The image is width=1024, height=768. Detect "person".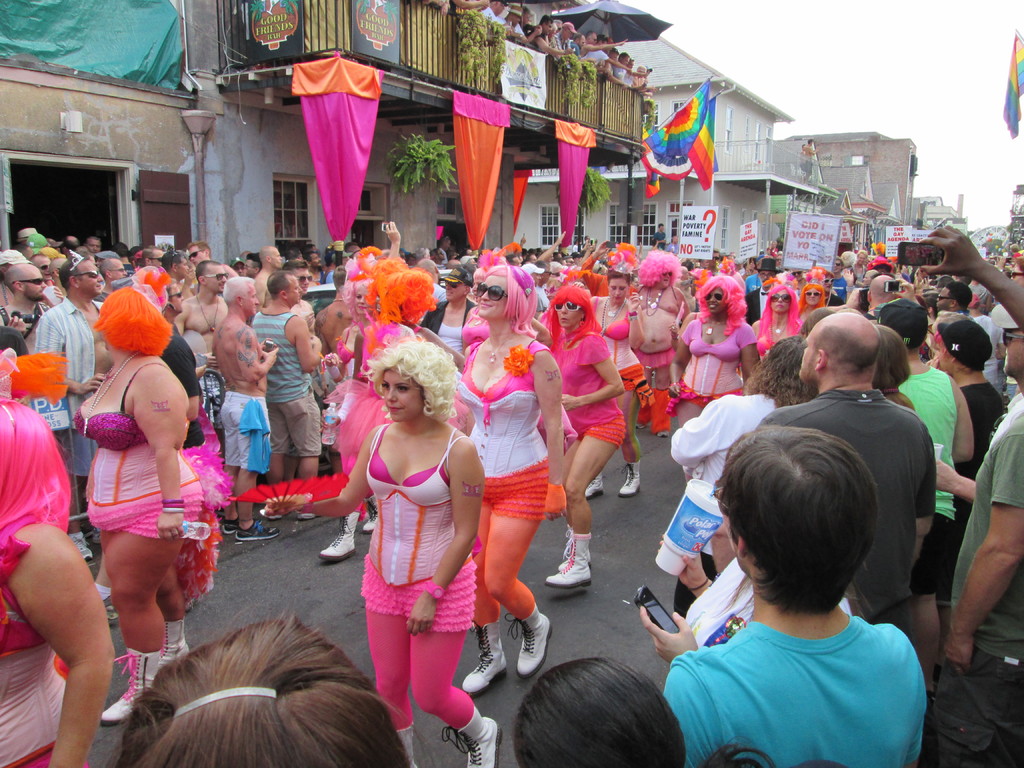
Detection: x1=330, y1=298, x2=487, y2=766.
